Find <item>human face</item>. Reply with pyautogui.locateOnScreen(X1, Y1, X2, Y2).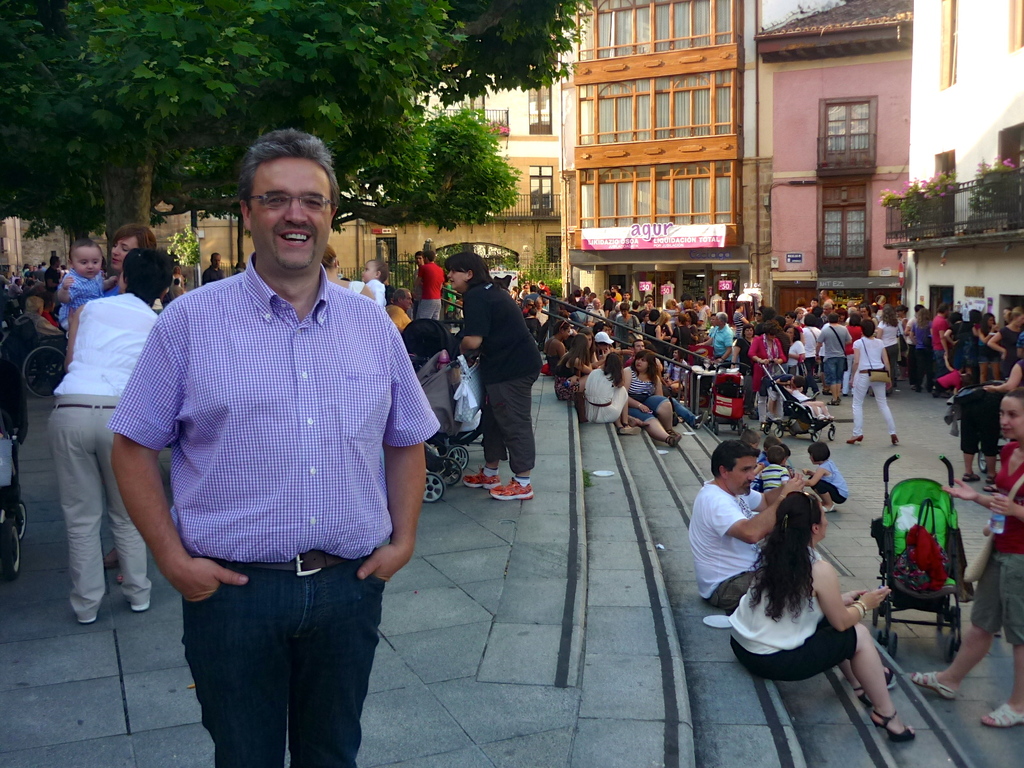
pyautogui.locateOnScreen(731, 459, 758, 495).
